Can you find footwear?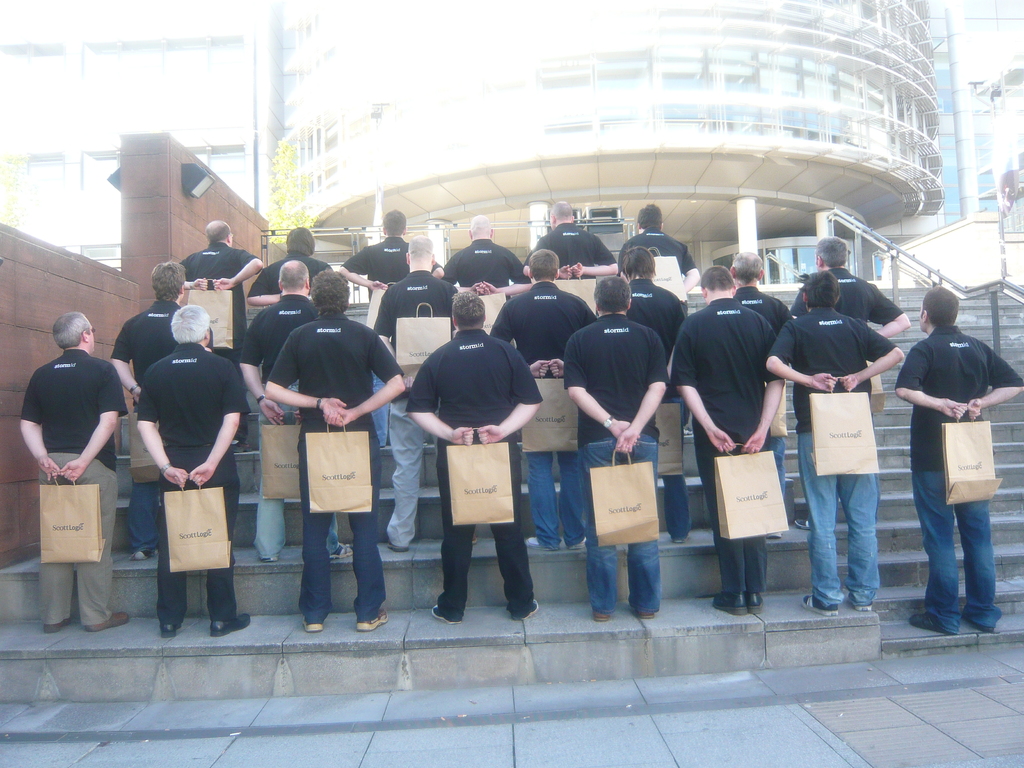
Yes, bounding box: {"left": 157, "top": 621, "right": 182, "bottom": 637}.
